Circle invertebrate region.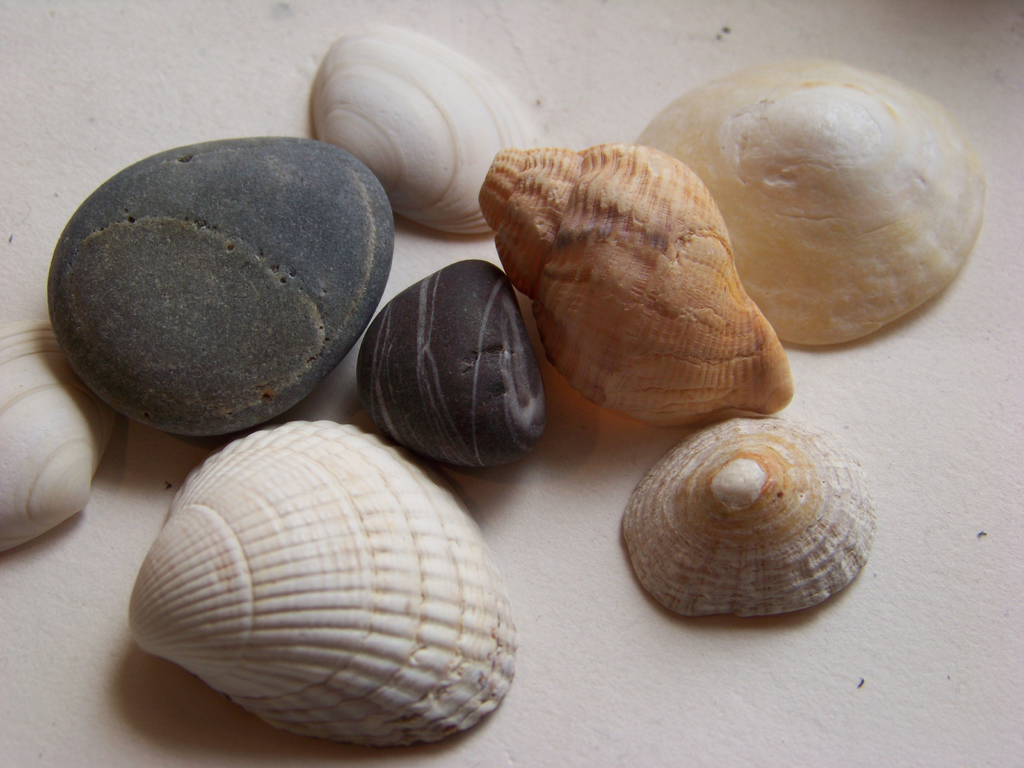
Region: detection(309, 18, 543, 236).
